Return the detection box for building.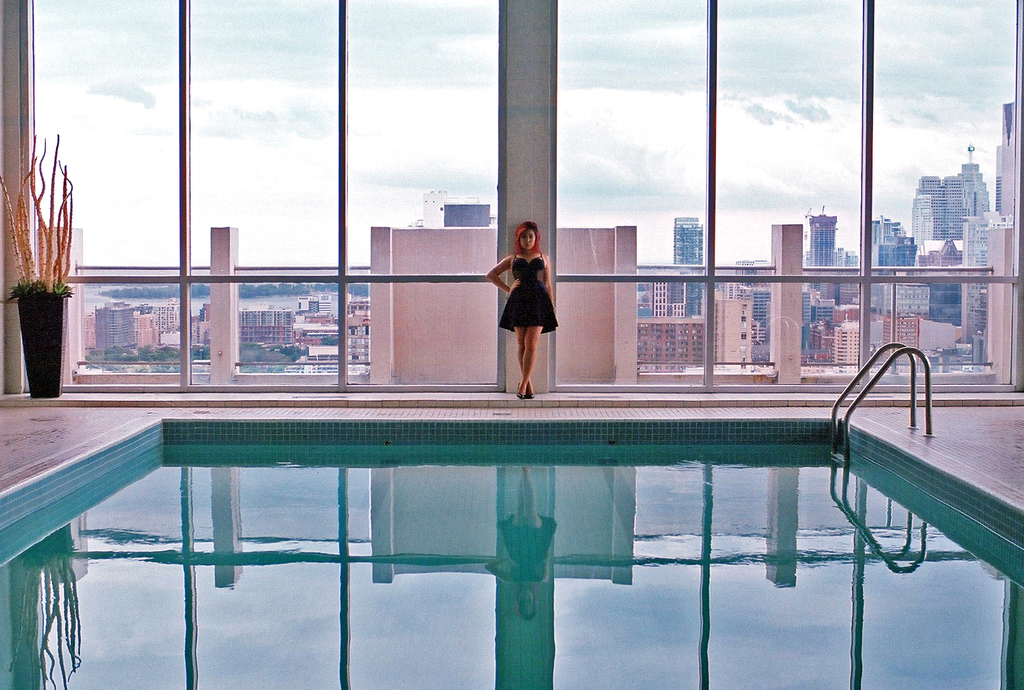
box(0, 0, 1023, 689).
